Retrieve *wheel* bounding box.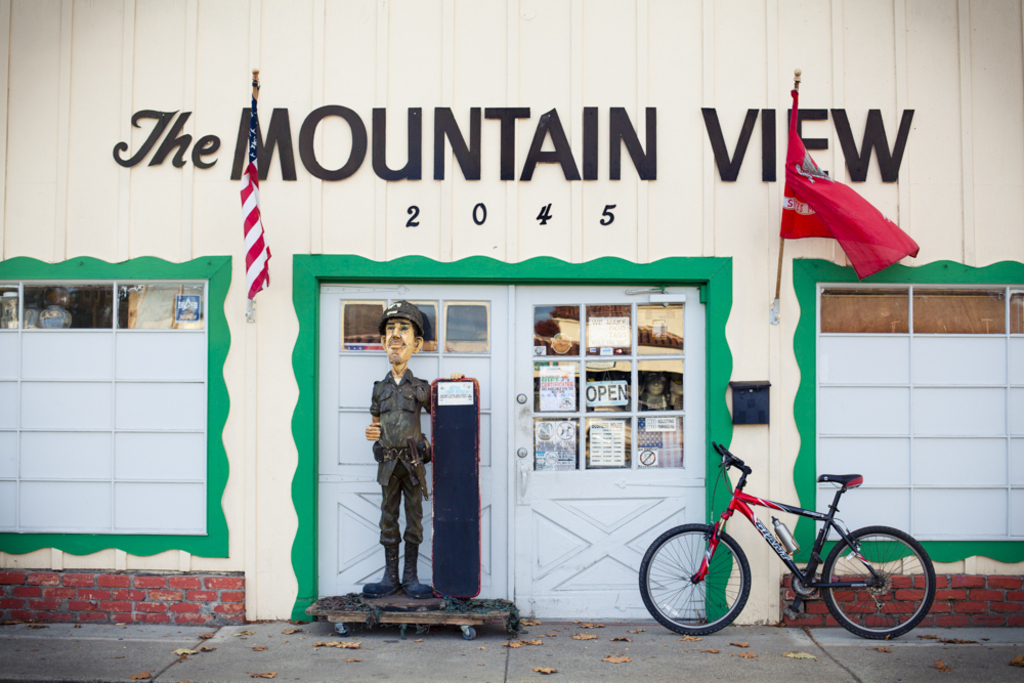
Bounding box: region(864, 570, 896, 598).
